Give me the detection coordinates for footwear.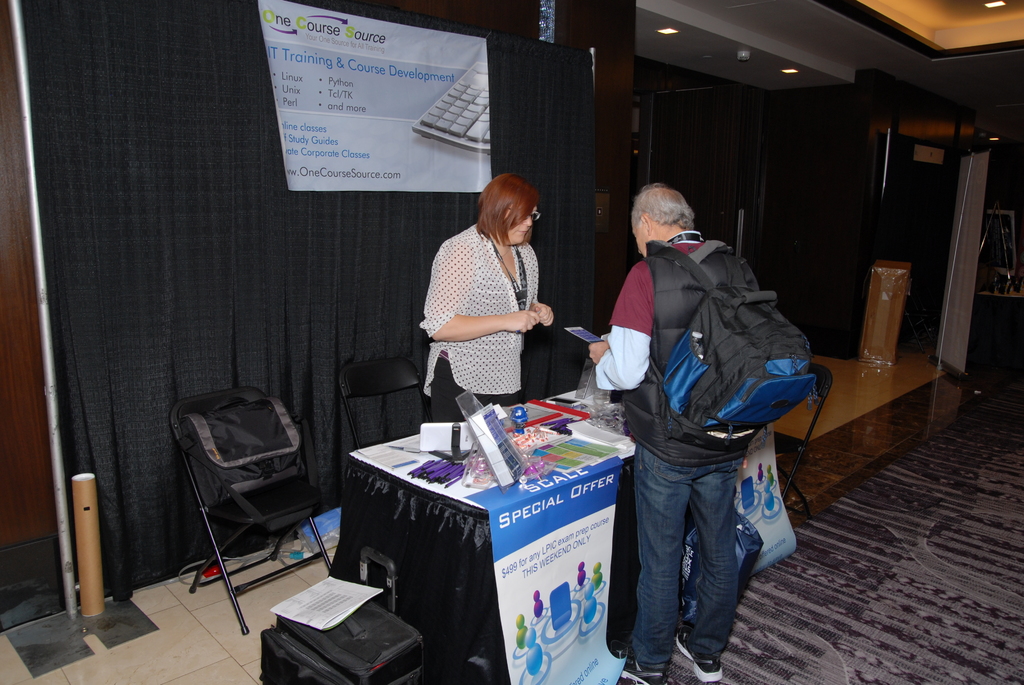
select_region(614, 654, 674, 681).
